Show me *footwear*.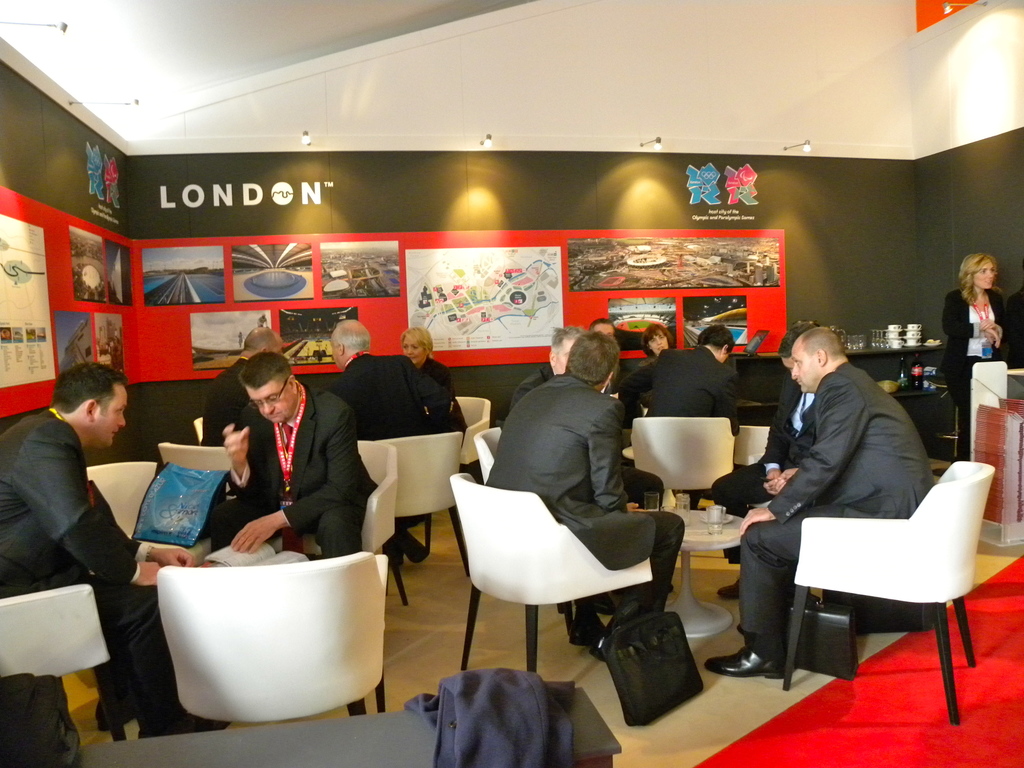
*footwear* is here: [left=566, top=620, right=602, bottom=646].
